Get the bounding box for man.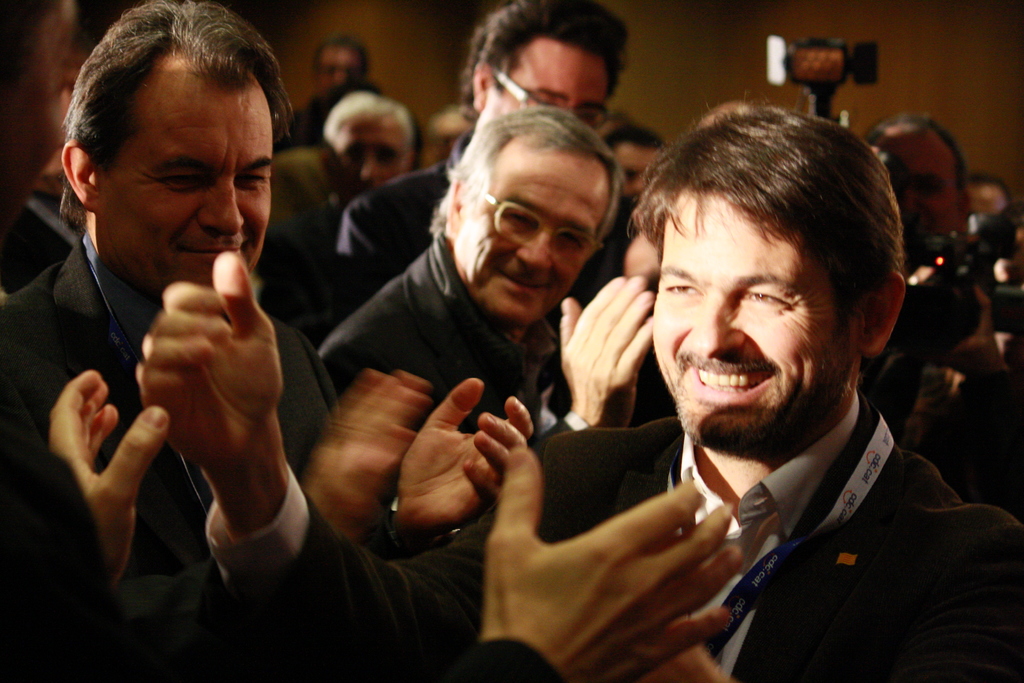
[960, 177, 1012, 219].
